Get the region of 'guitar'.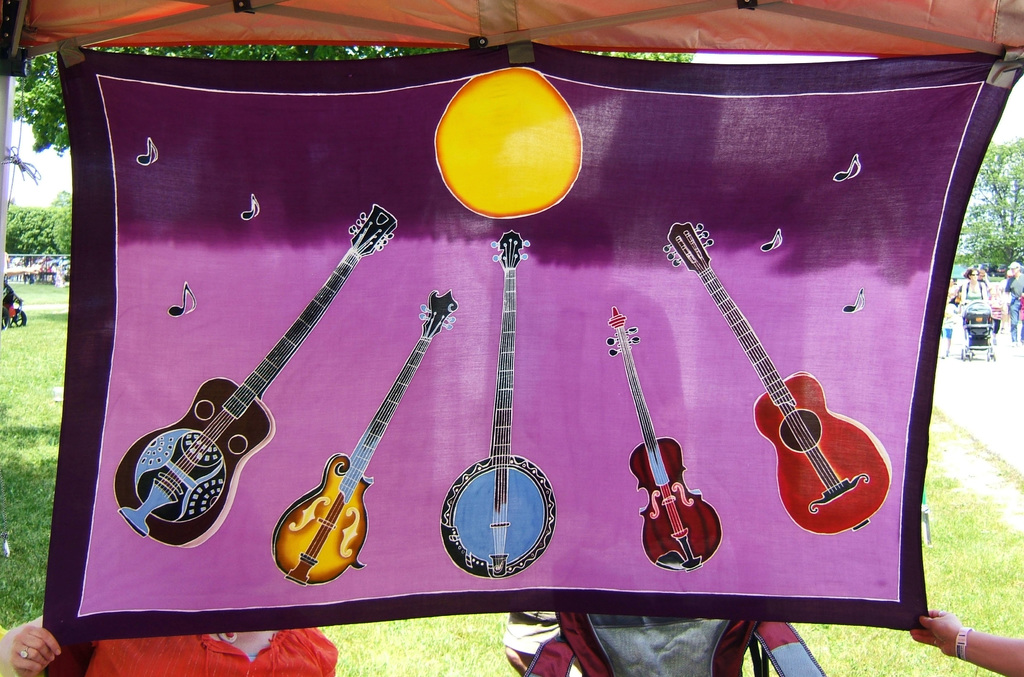
bbox(114, 196, 397, 548).
